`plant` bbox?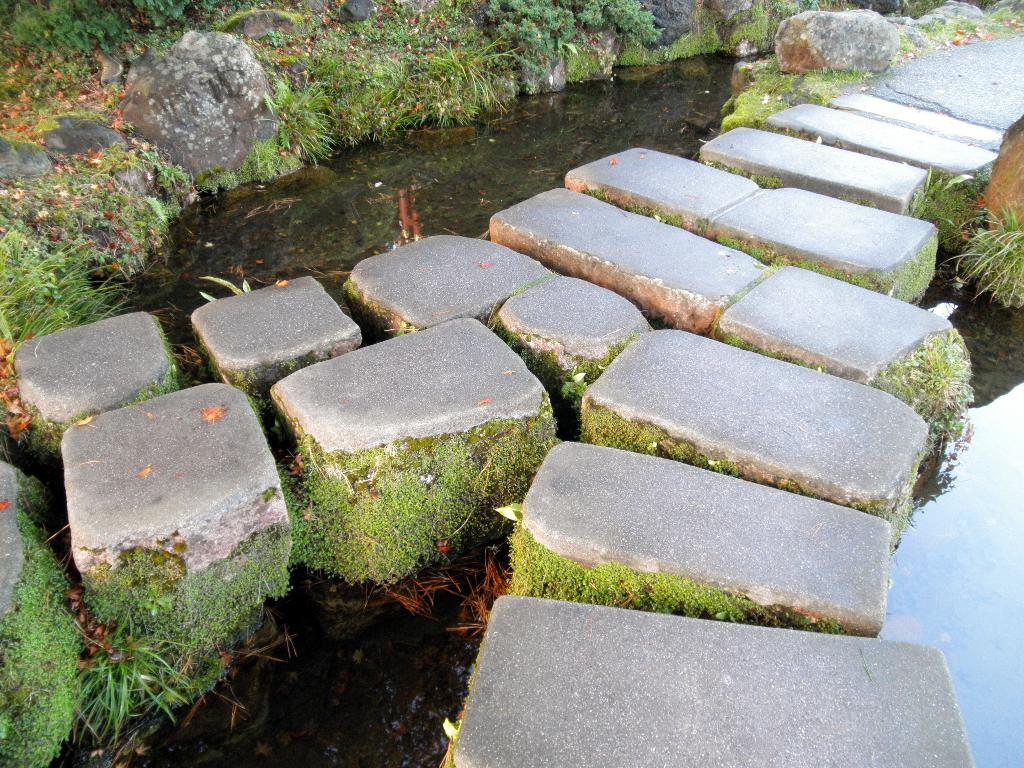
<bbox>0, 138, 182, 347</bbox>
